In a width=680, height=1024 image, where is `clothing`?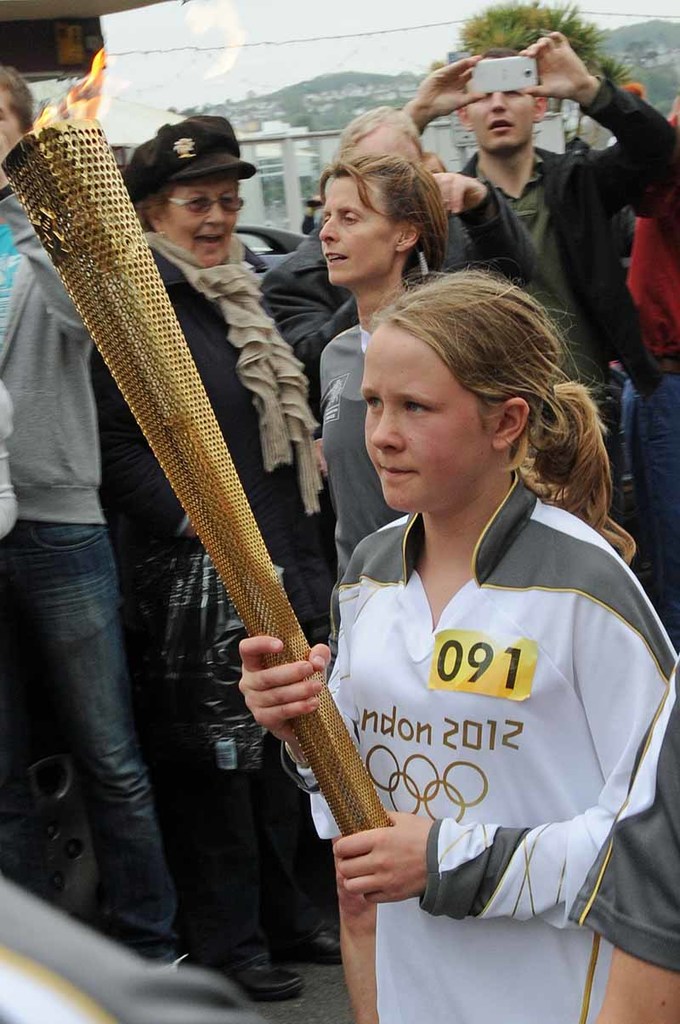
left=433, top=77, right=679, bottom=515.
